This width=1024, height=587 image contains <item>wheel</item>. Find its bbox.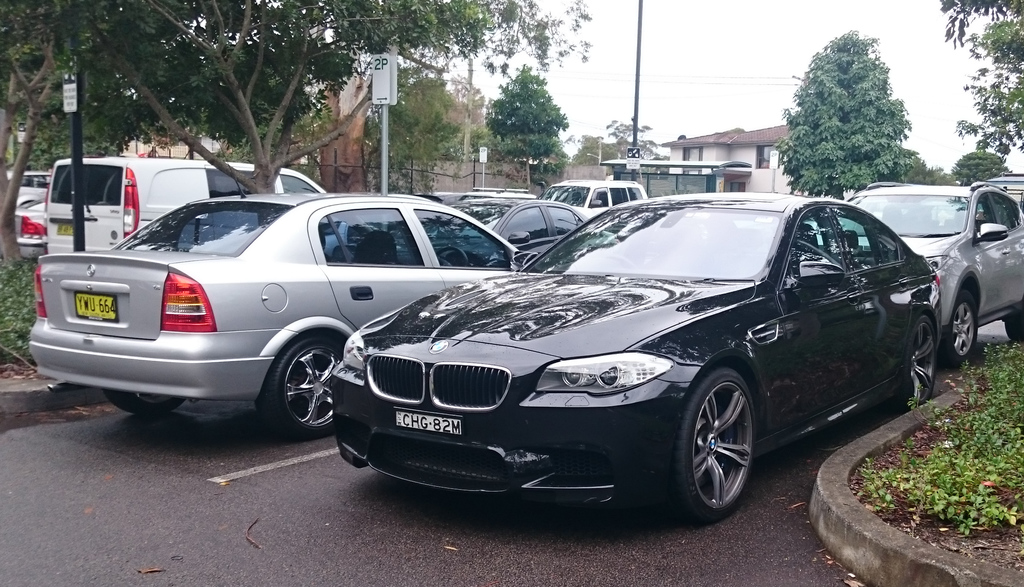
detection(938, 292, 978, 373).
